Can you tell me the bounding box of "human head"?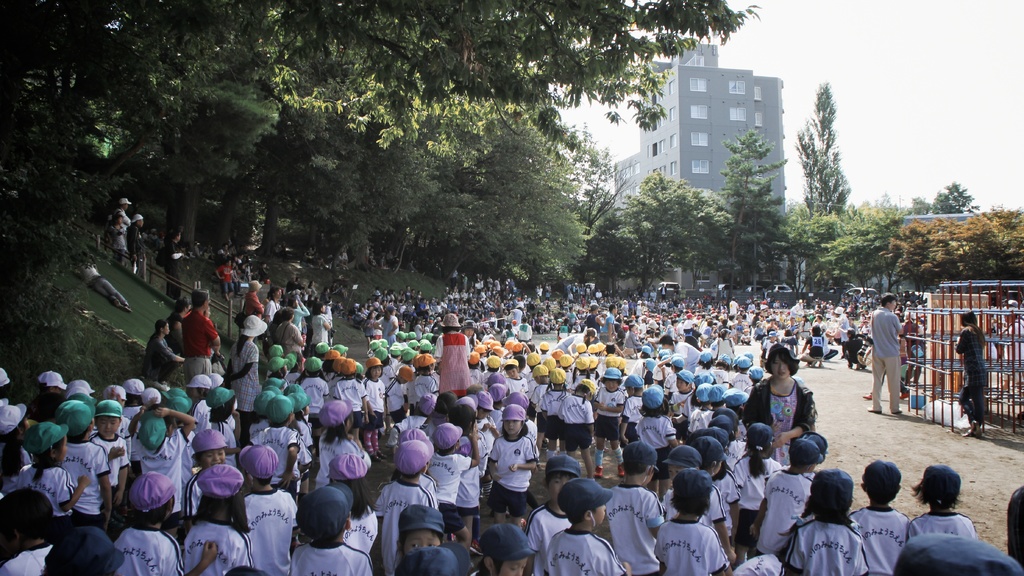
Rect(266, 378, 285, 390).
